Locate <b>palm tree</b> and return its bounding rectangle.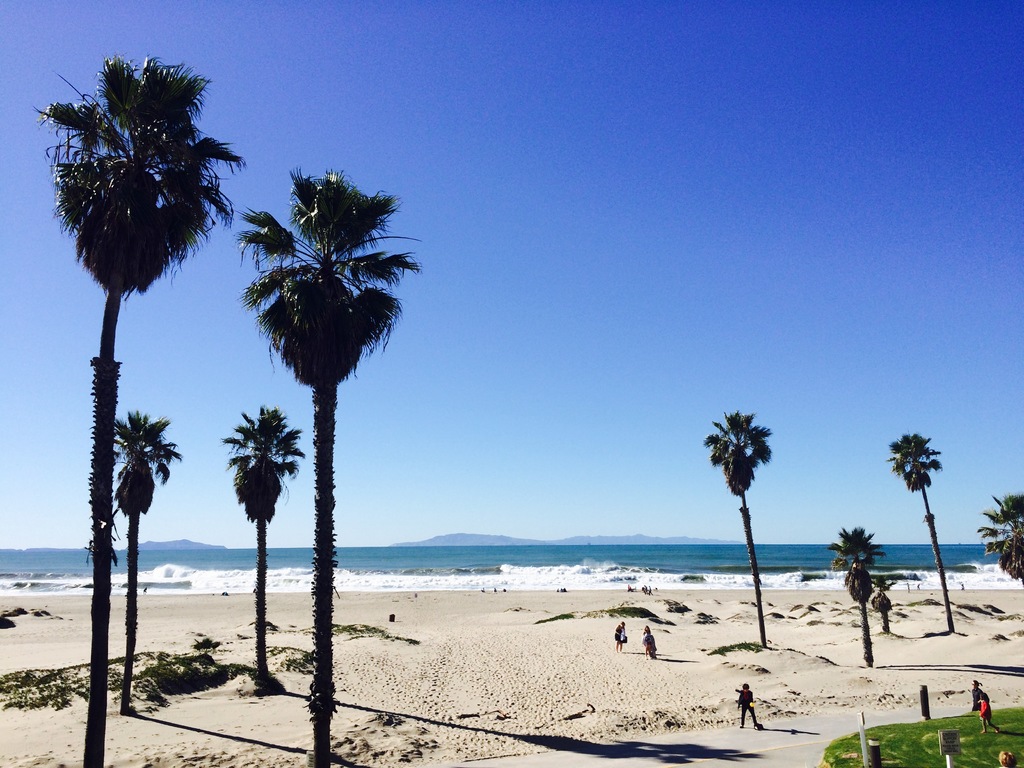
707,413,761,648.
